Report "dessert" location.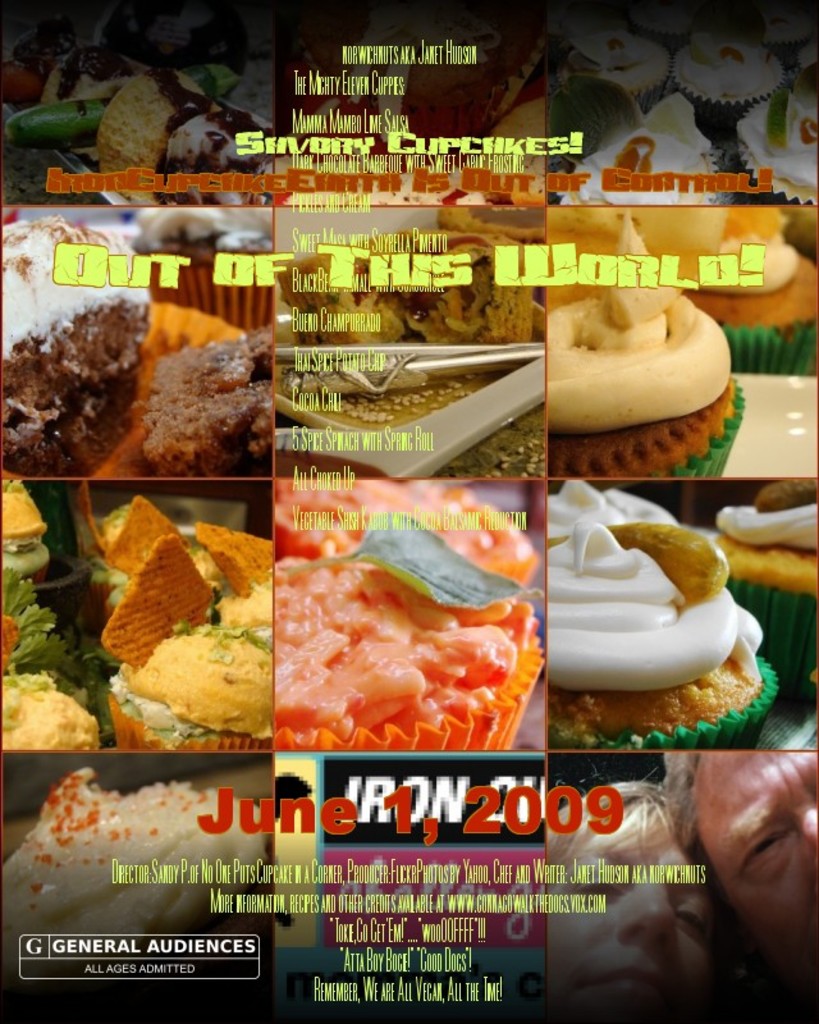
Report: [left=0, top=504, right=278, bottom=758].
